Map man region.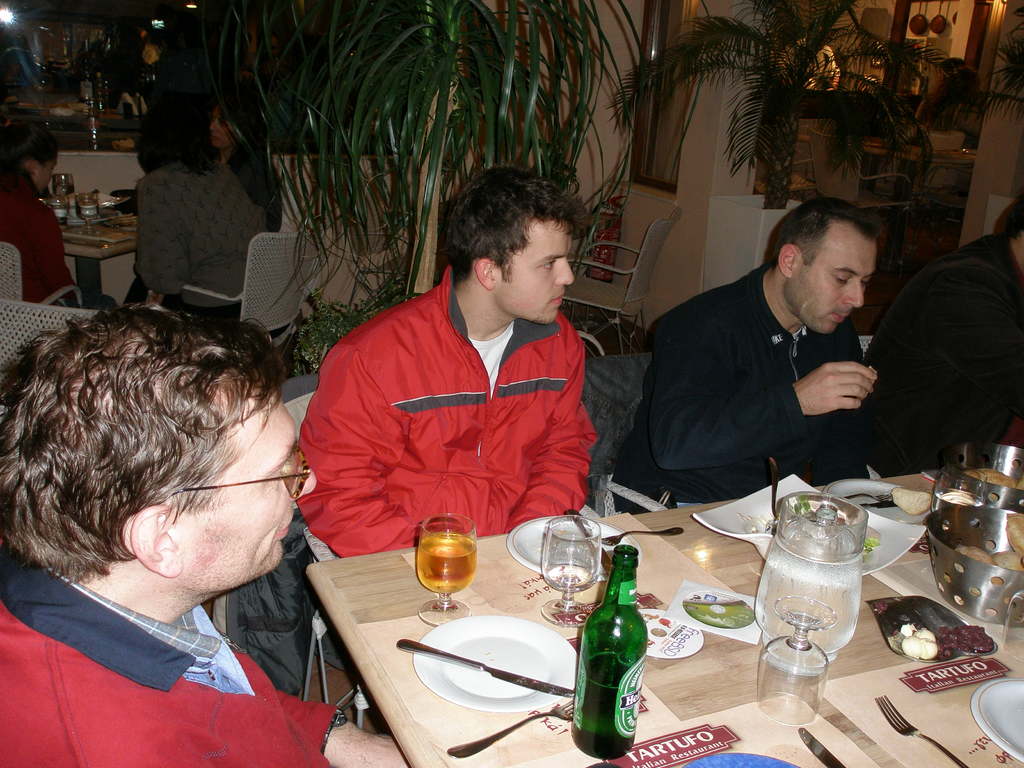
Mapped to bbox=[292, 189, 633, 584].
